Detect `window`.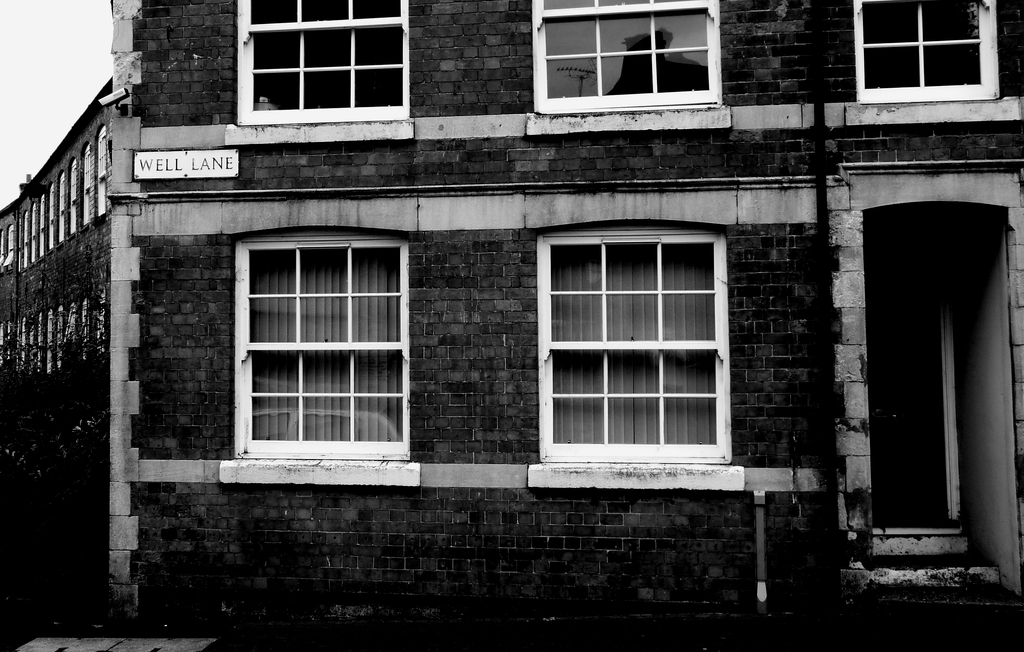
Detected at rect(531, 0, 721, 115).
